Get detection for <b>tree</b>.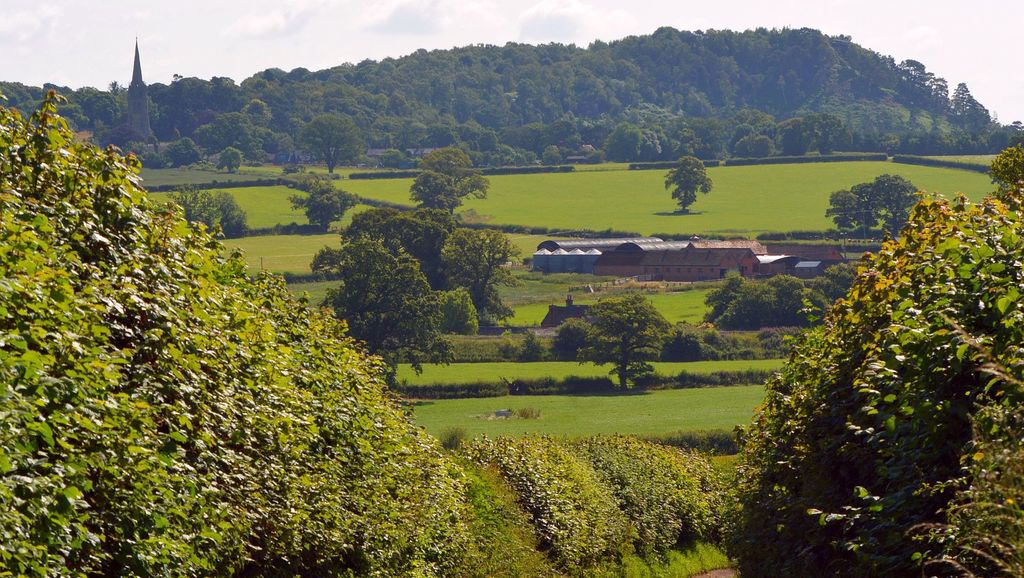
Detection: (326, 243, 453, 386).
